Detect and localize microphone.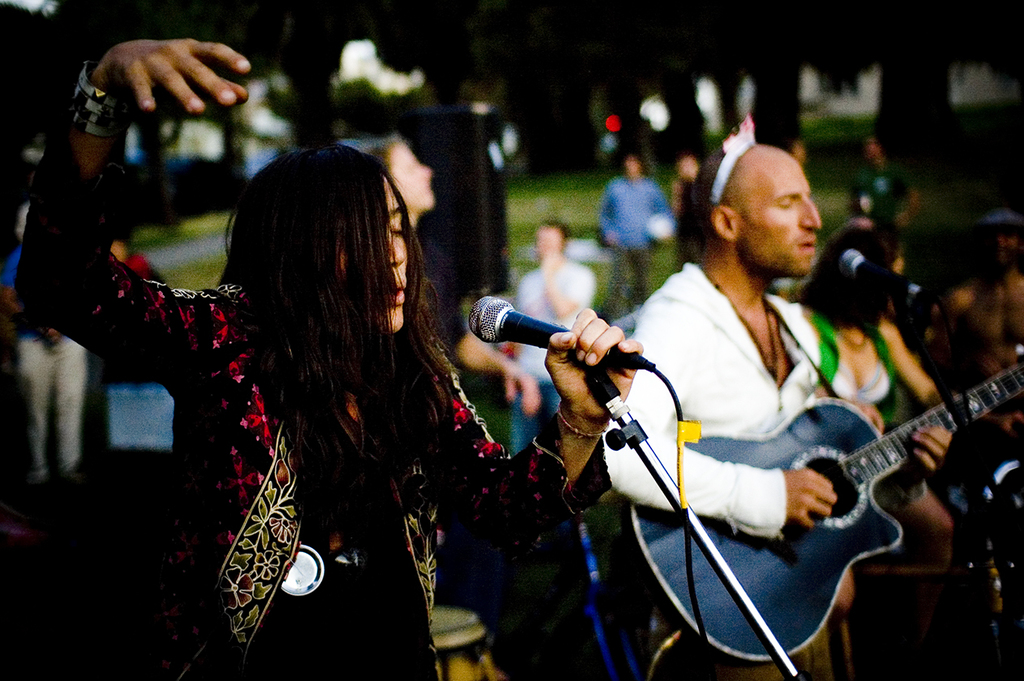
Localized at [462, 298, 665, 396].
